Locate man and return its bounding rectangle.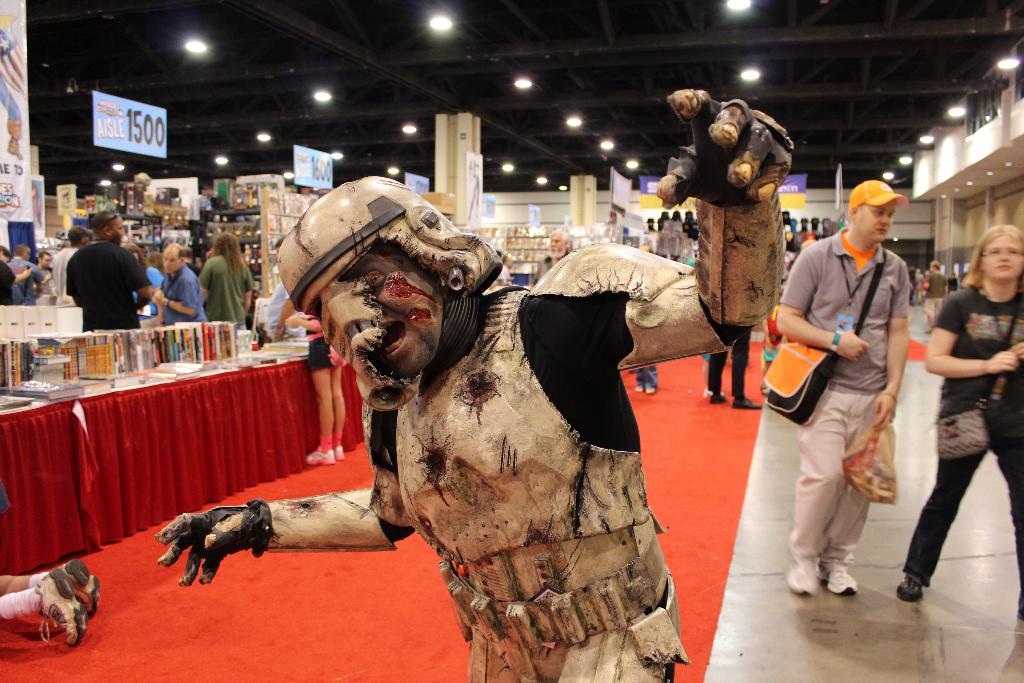
{"x1": 950, "y1": 270, "x2": 959, "y2": 290}.
